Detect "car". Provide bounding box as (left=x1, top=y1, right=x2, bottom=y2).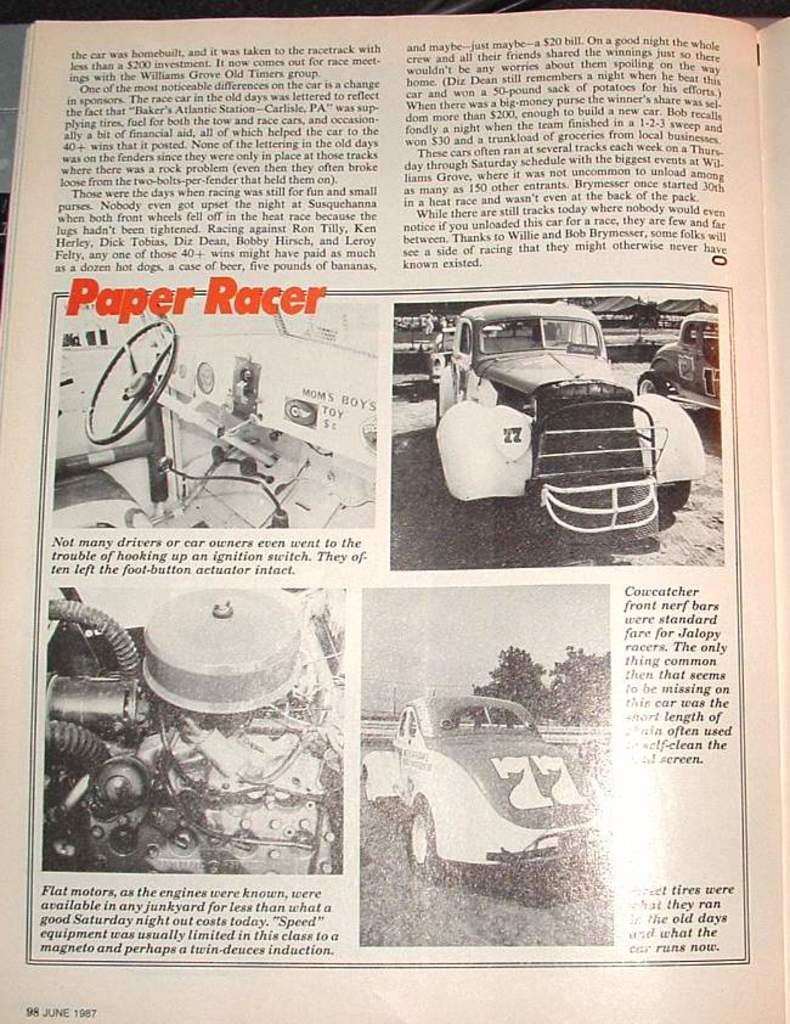
(left=434, top=300, right=709, bottom=540).
